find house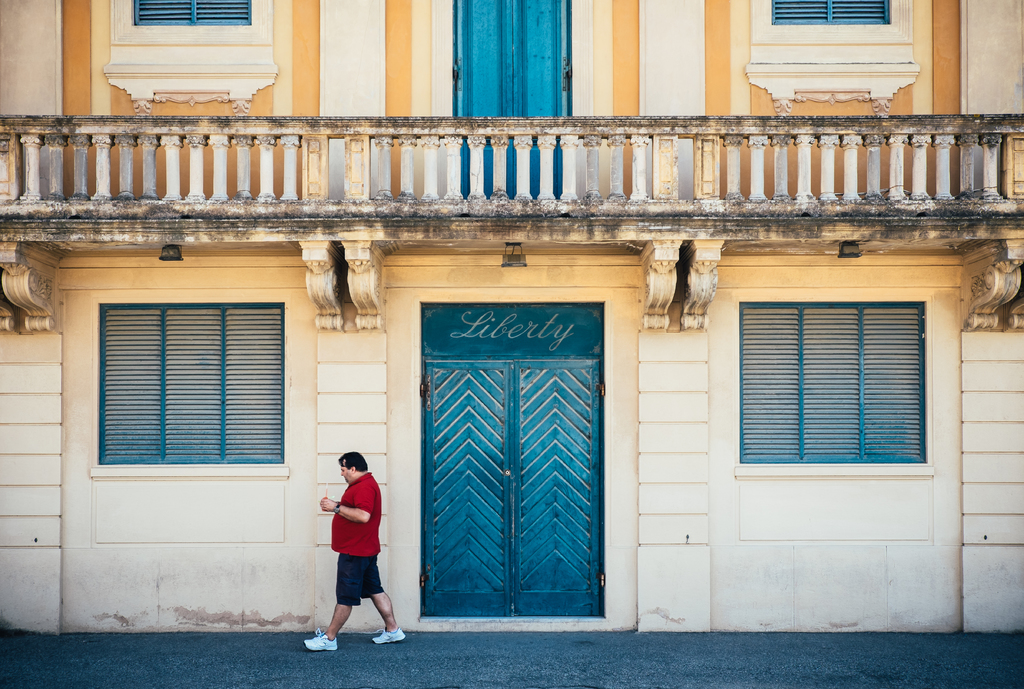
region(0, 0, 1023, 633)
